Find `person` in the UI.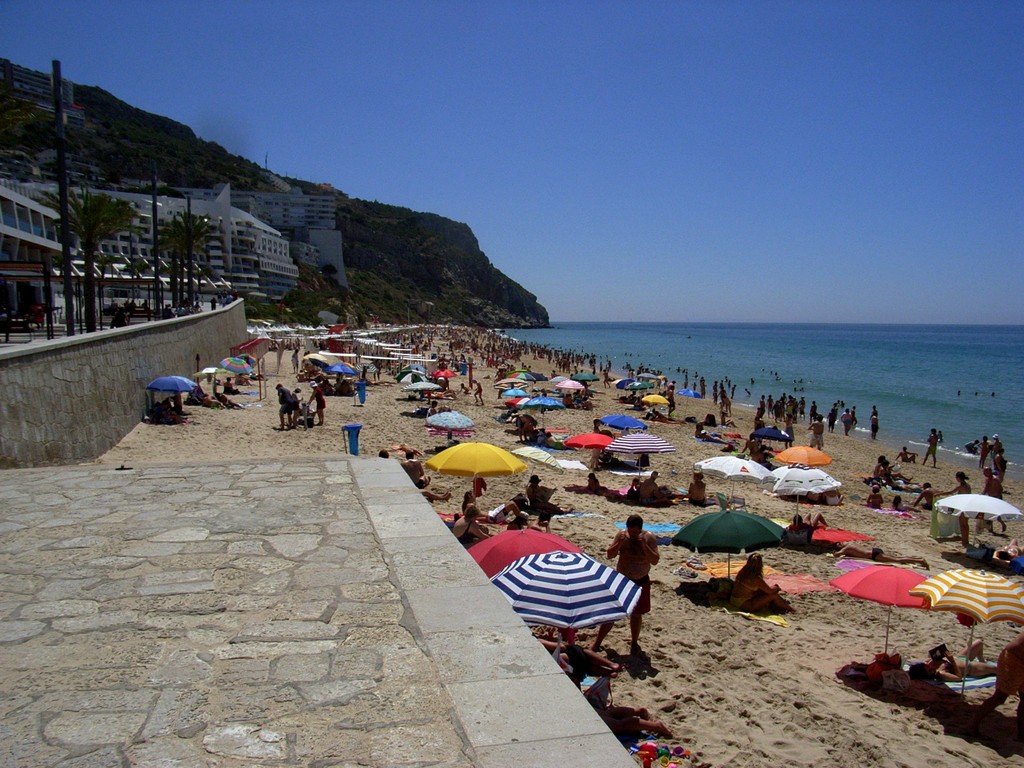
UI element at box=[451, 505, 490, 547].
